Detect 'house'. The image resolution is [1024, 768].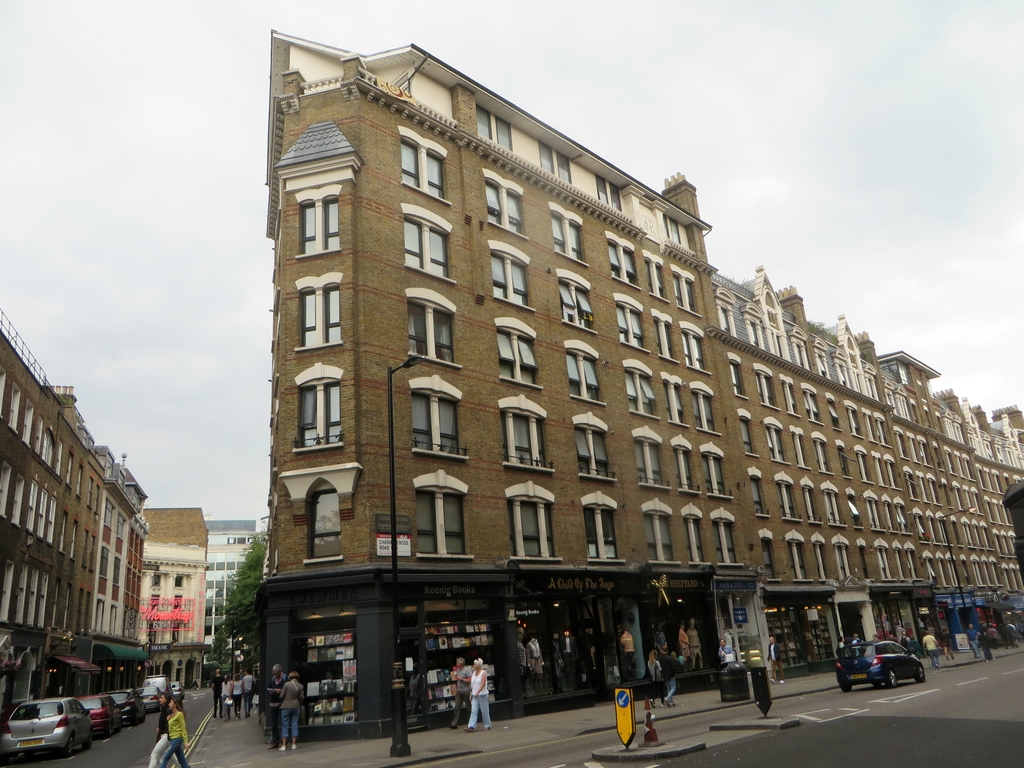
875:349:982:646.
